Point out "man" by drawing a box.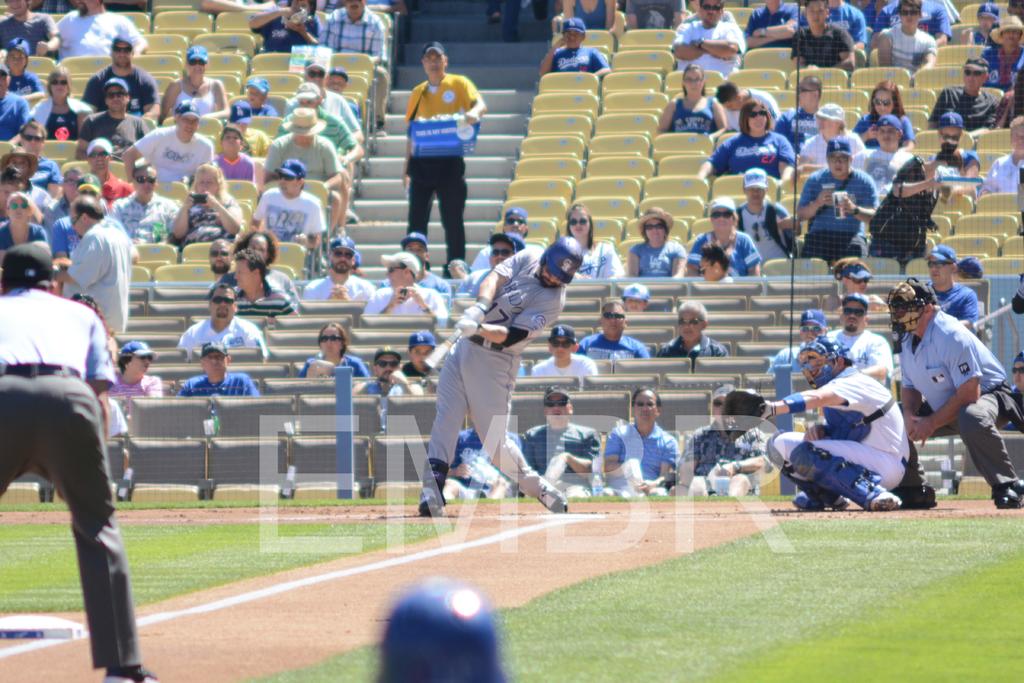
bbox=[668, 0, 746, 78].
